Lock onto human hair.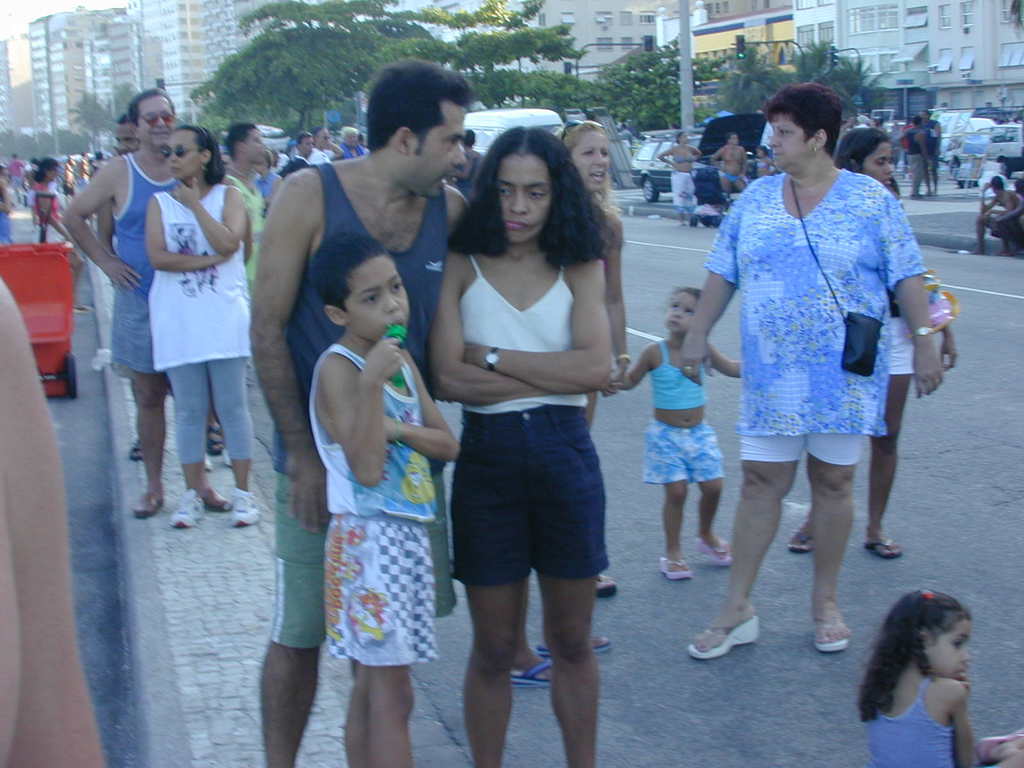
Locked: <box>670,286,701,303</box>.
